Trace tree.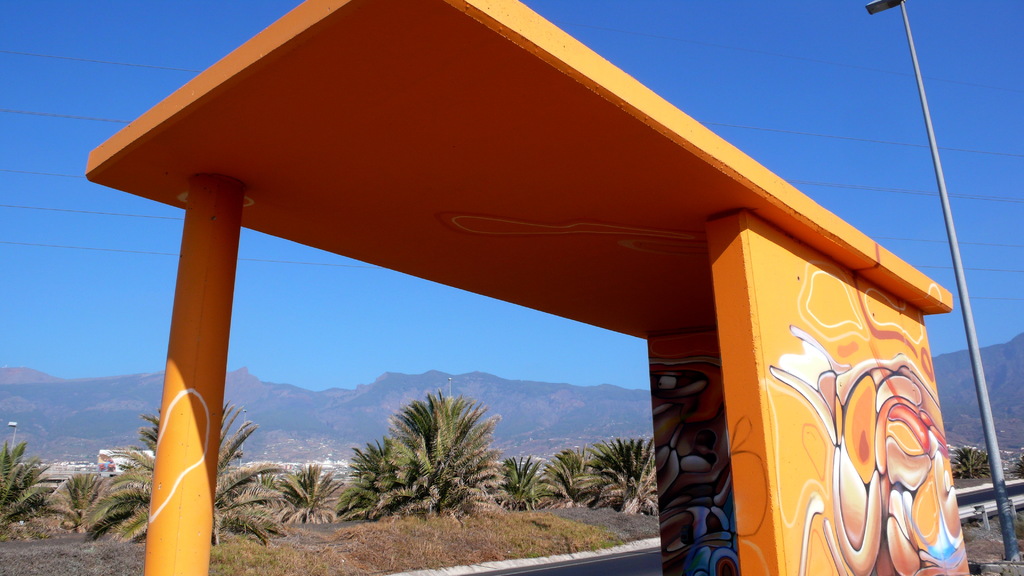
Traced to select_region(952, 444, 990, 479).
